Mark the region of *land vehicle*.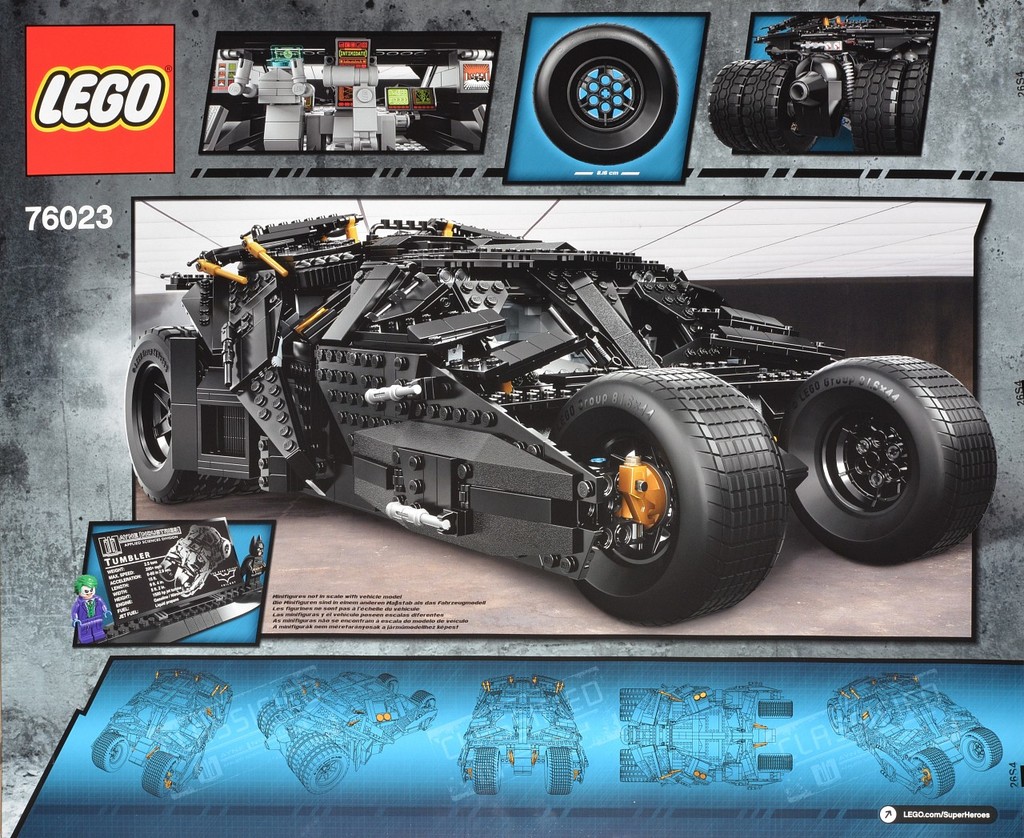
Region: BBox(256, 674, 438, 796).
